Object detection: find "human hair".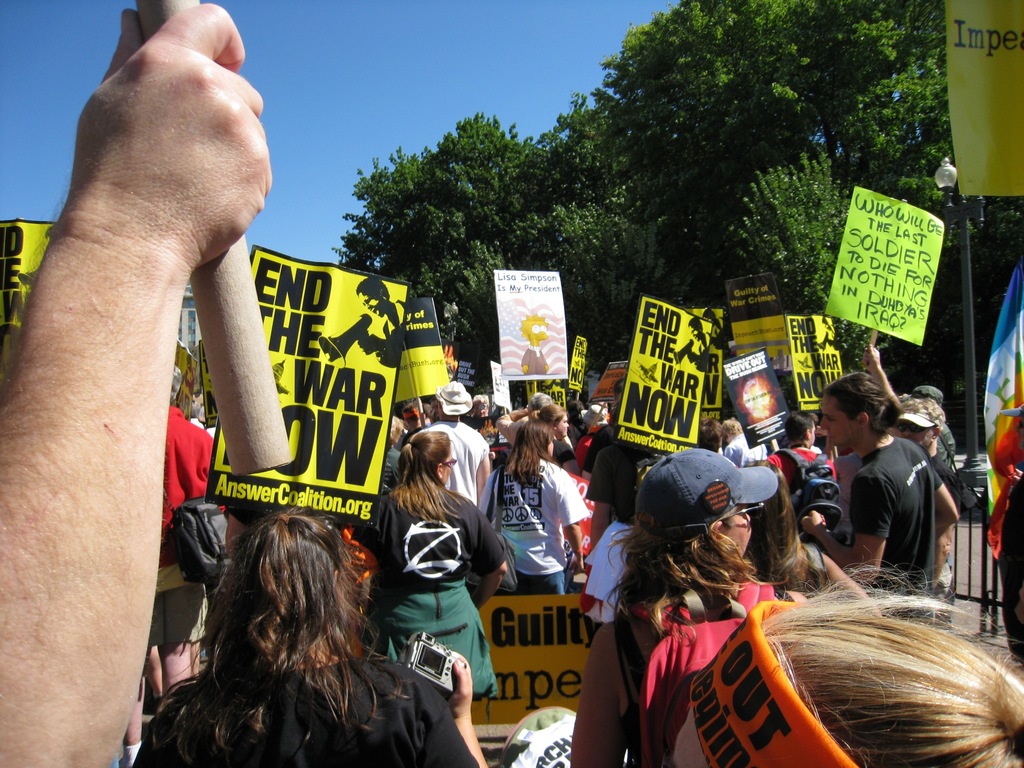
bbox(717, 419, 737, 440).
